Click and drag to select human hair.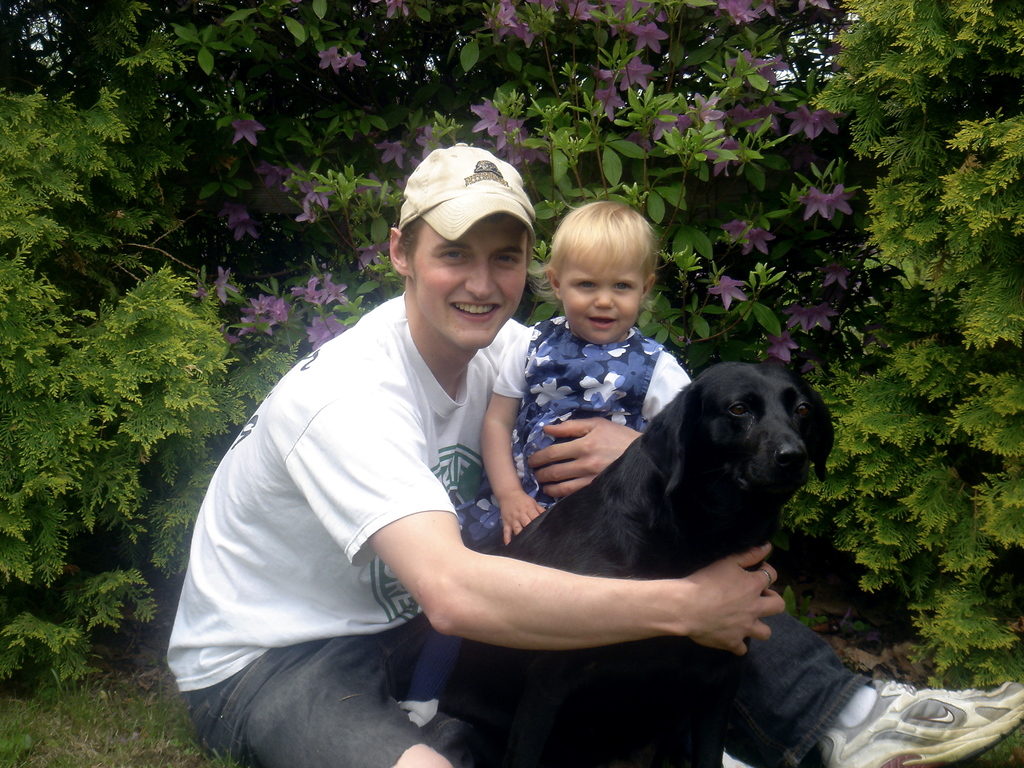
Selection: l=545, t=198, r=659, b=277.
